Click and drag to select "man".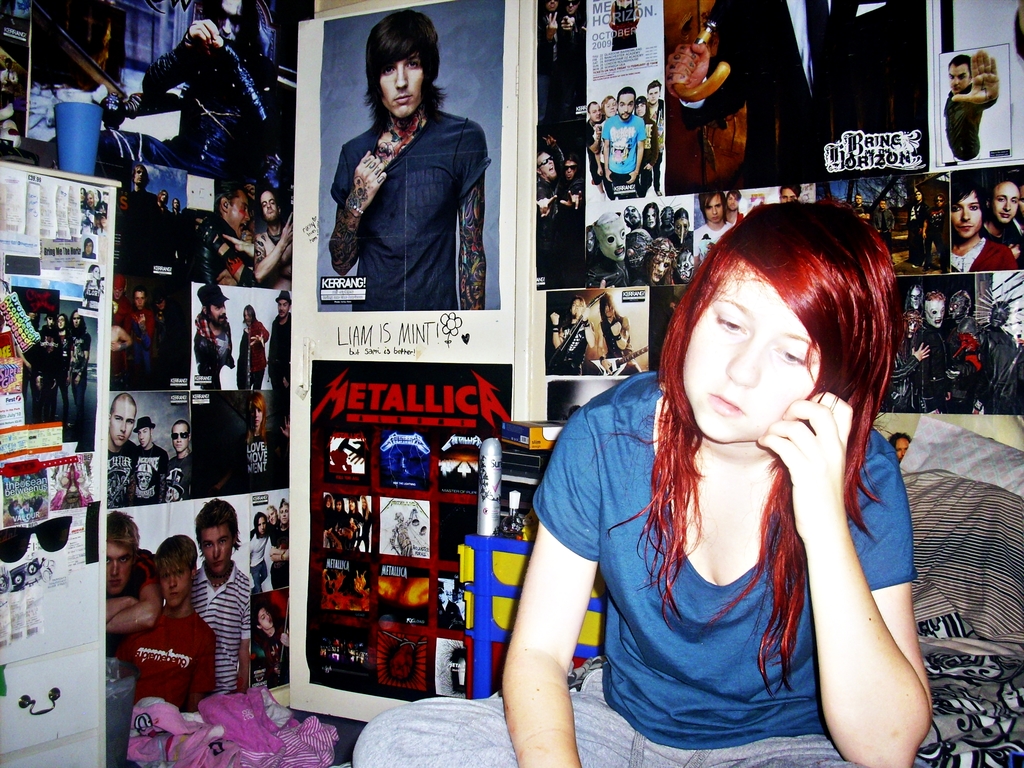
Selection: select_region(193, 285, 235, 391).
